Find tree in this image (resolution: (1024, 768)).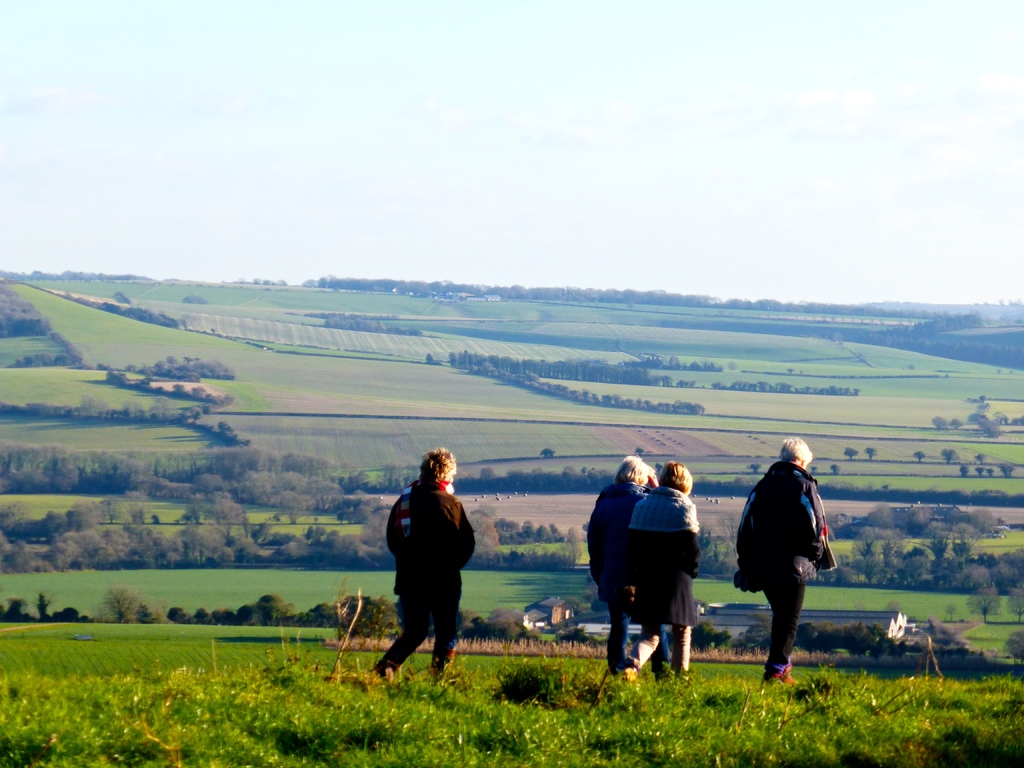
x1=965 y1=589 x2=991 y2=622.
